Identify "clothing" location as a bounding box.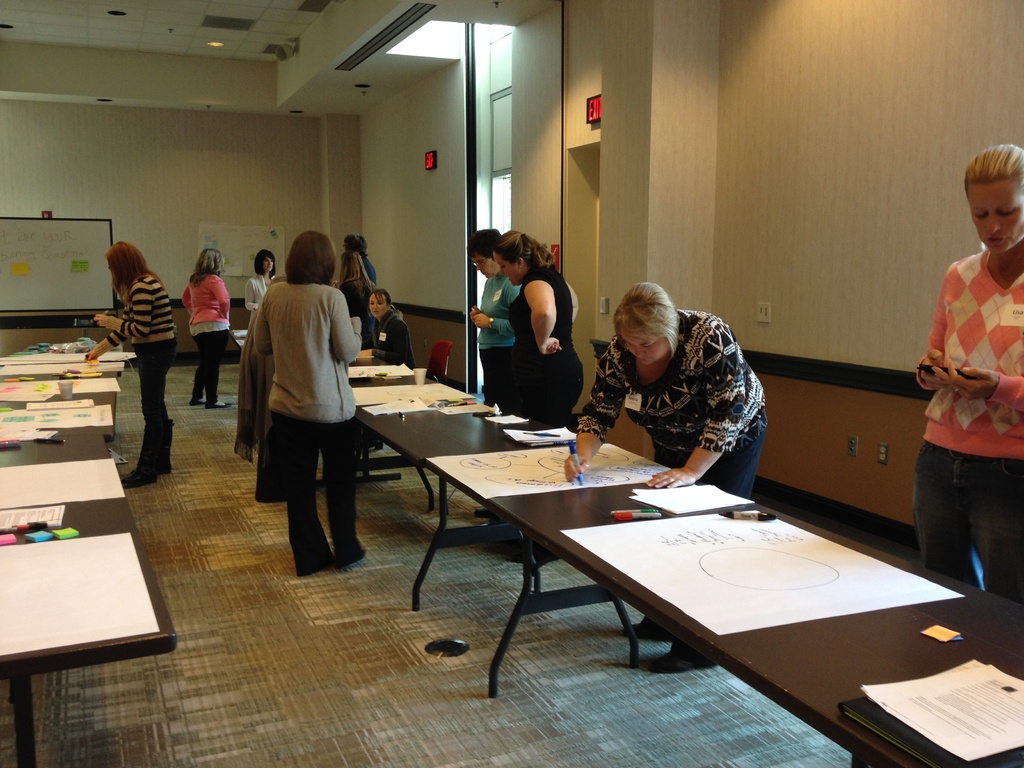
bbox=(365, 302, 414, 371).
